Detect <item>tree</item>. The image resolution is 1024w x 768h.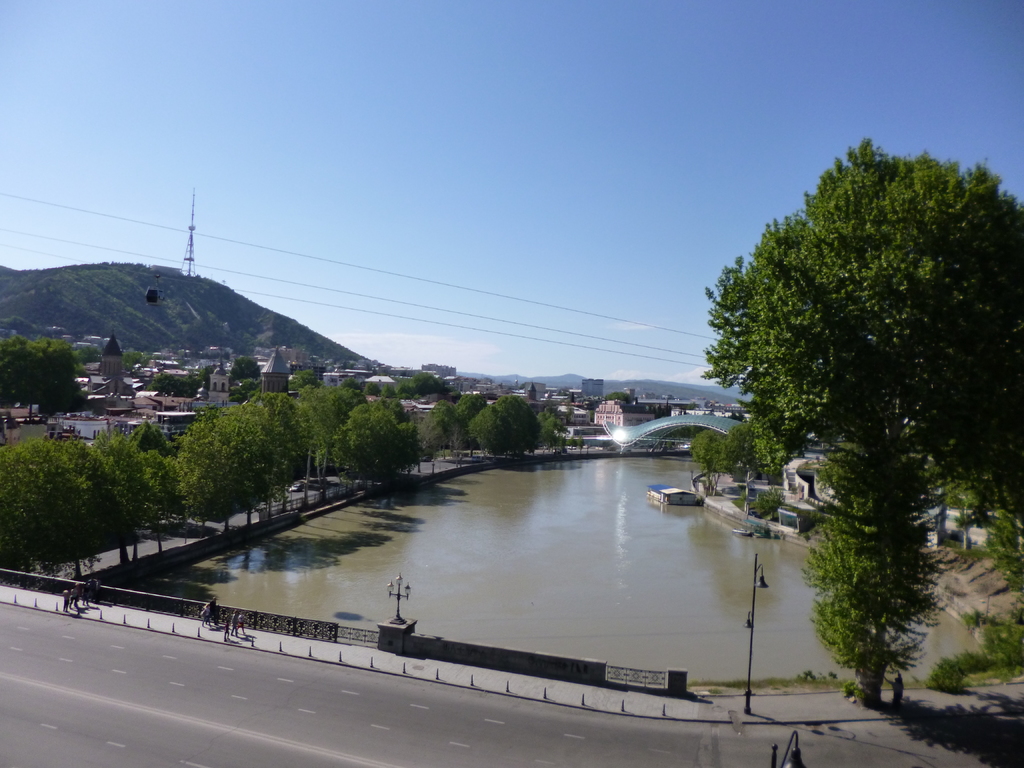
left=436, top=394, right=453, bottom=452.
